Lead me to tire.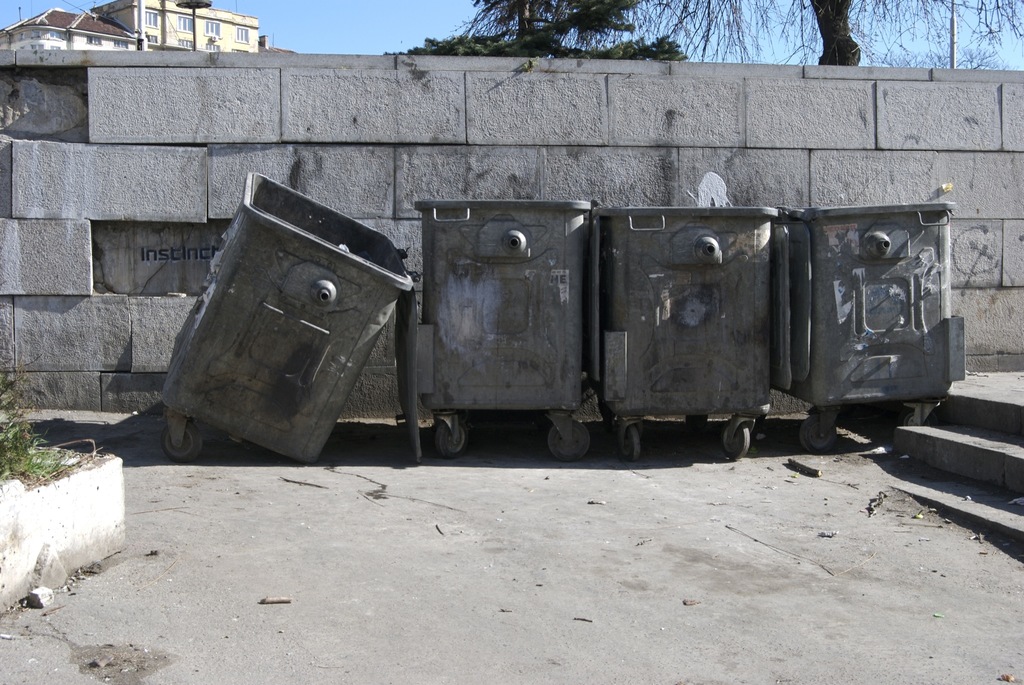
Lead to bbox=[437, 424, 470, 458].
